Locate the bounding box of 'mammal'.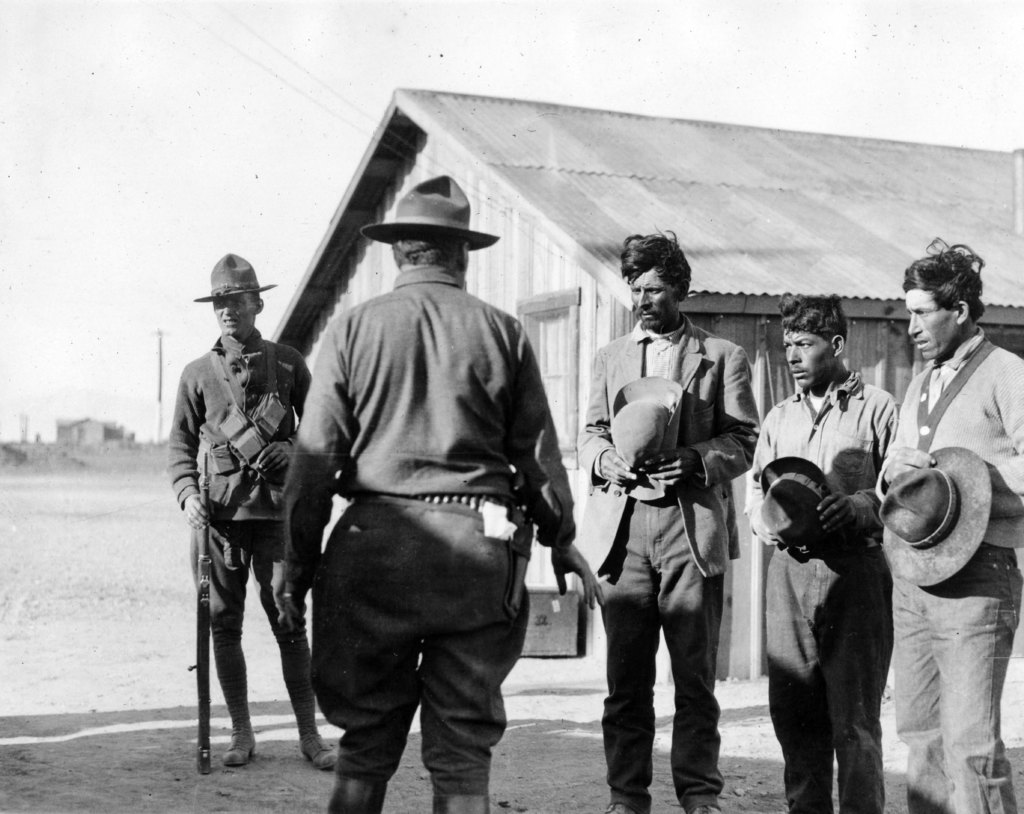
Bounding box: bbox=[165, 252, 339, 769].
